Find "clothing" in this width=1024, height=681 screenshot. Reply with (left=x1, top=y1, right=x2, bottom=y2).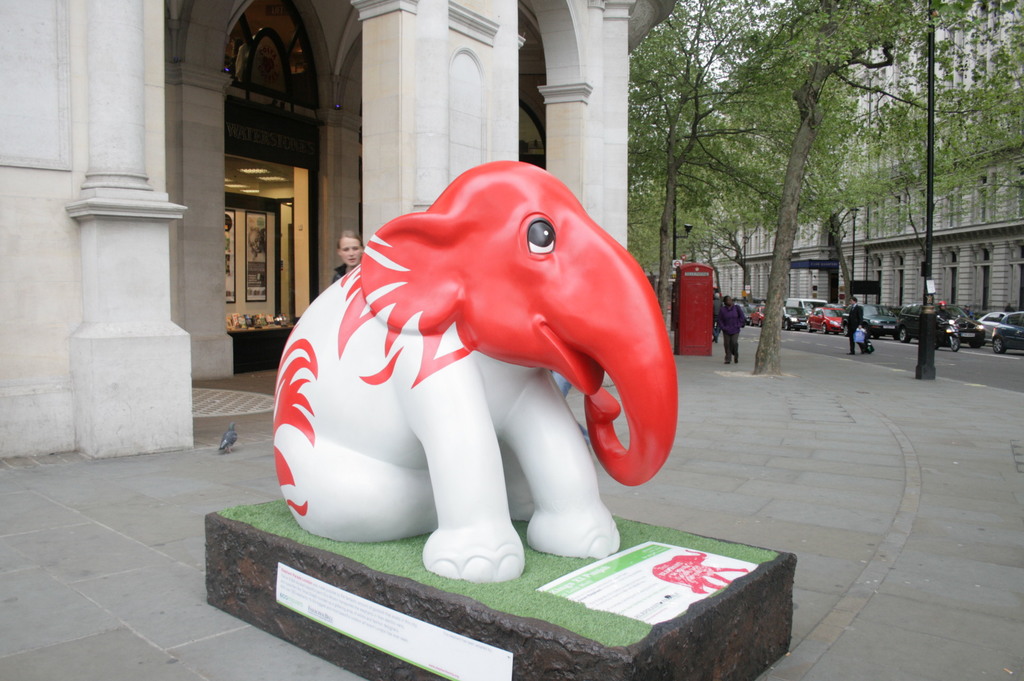
(left=716, top=303, right=745, bottom=356).
